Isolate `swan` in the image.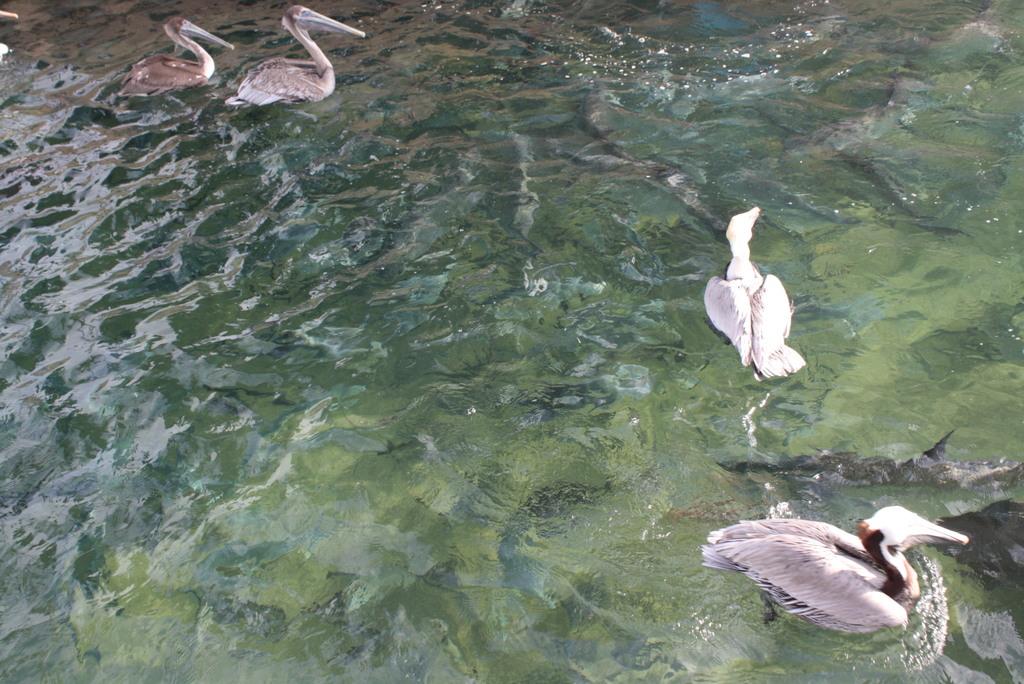
Isolated region: {"x1": 709, "y1": 216, "x2": 805, "y2": 392}.
